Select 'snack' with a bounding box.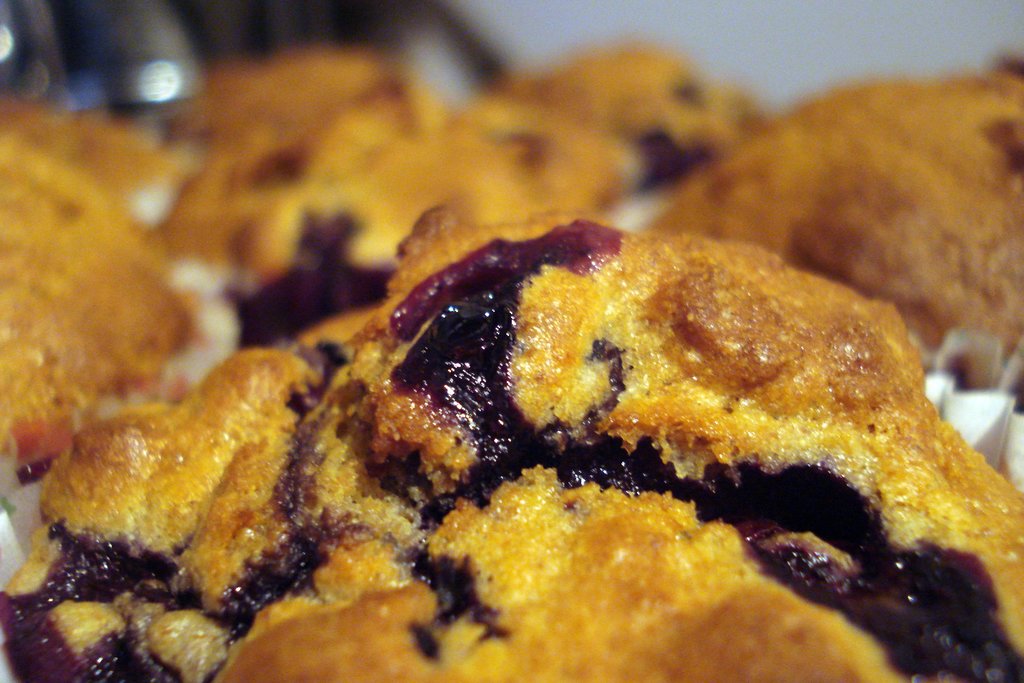
pyautogui.locateOnScreen(204, 45, 430, 317).
